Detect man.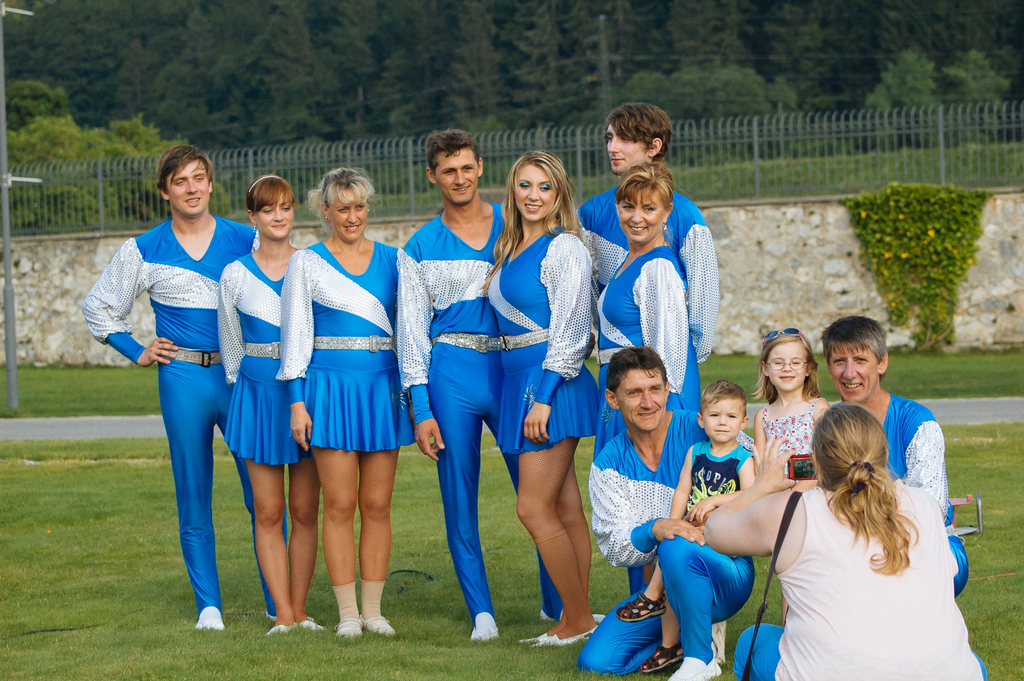
Detected at <bbox>819, 312, 970, 599</bbox>.
